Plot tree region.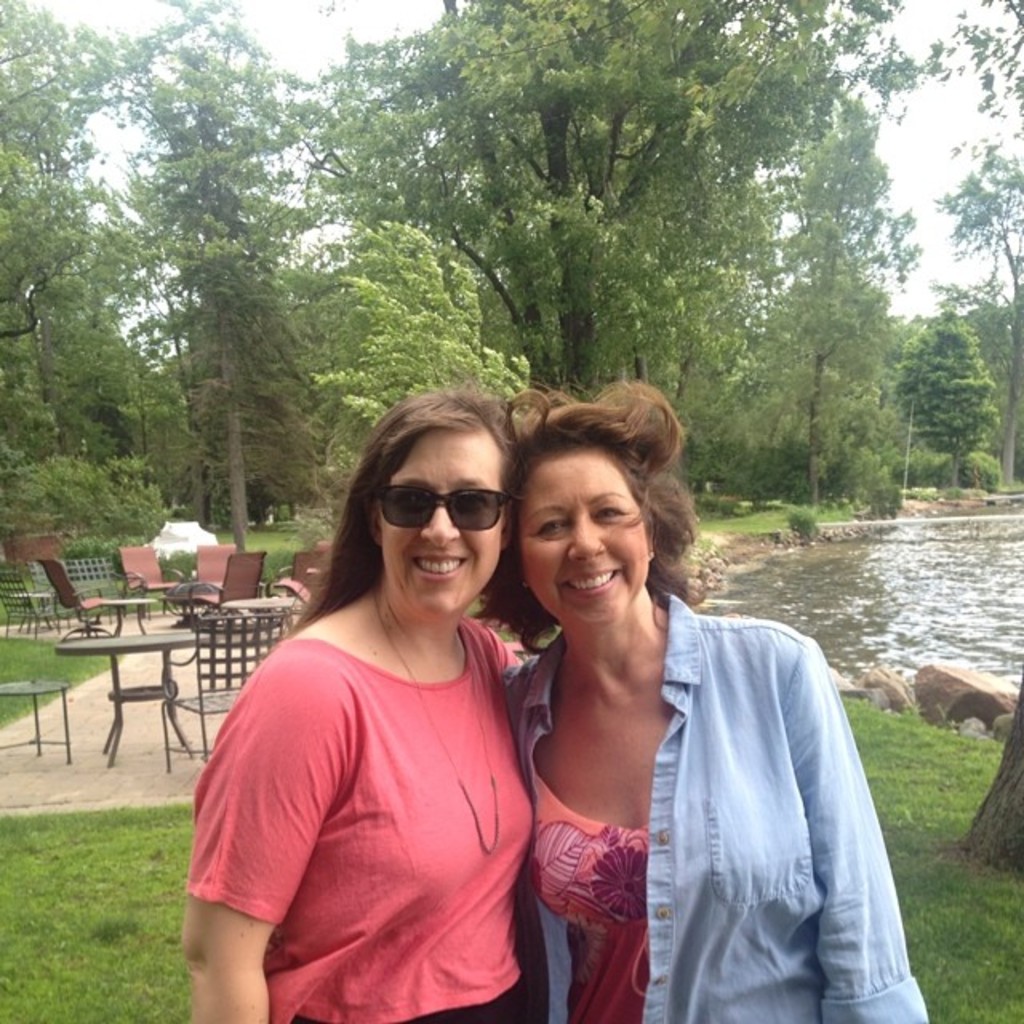
Plotted at rect(890, 304, 1002, 490).
